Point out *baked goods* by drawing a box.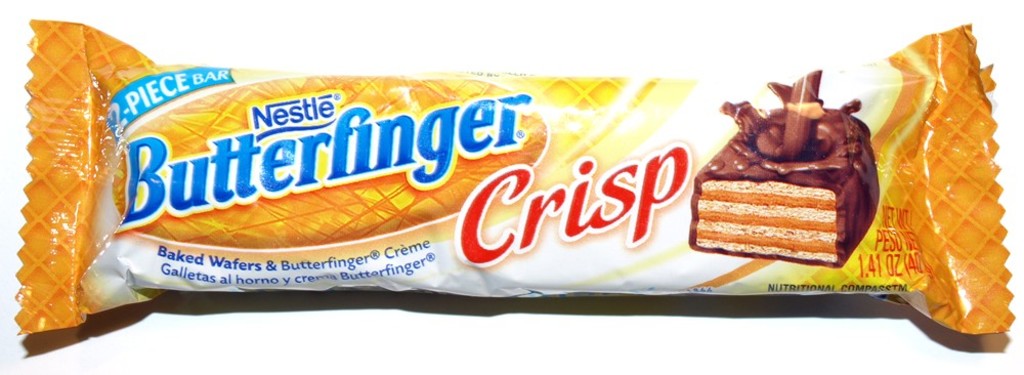
crop(703, 99, 891, 261).
